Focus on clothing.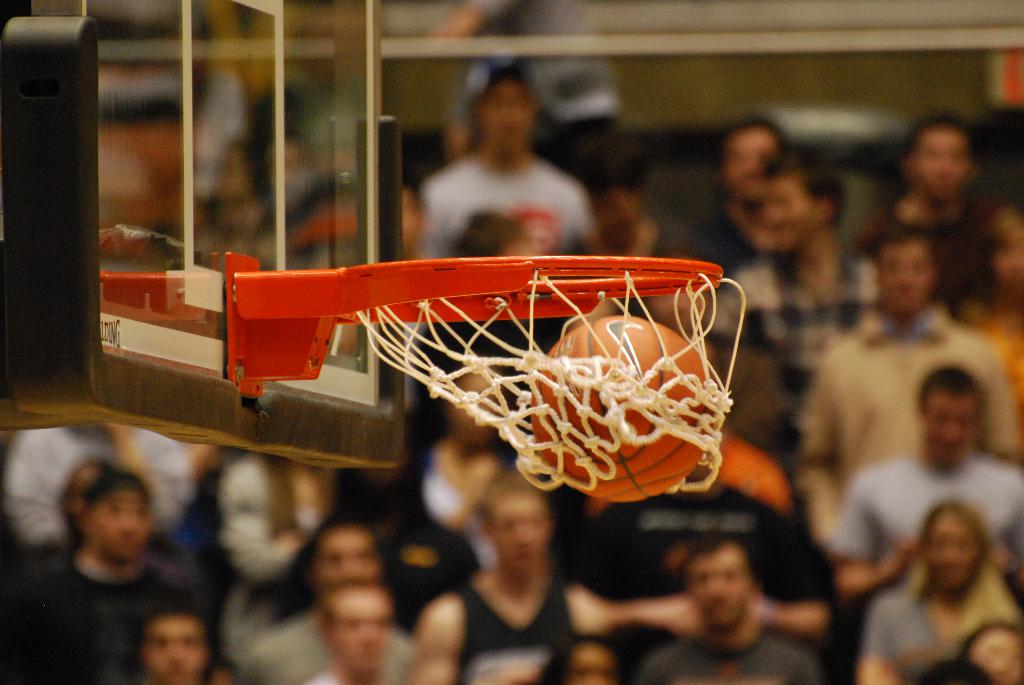
Focused at select_region(4, 424, 193, 567).
